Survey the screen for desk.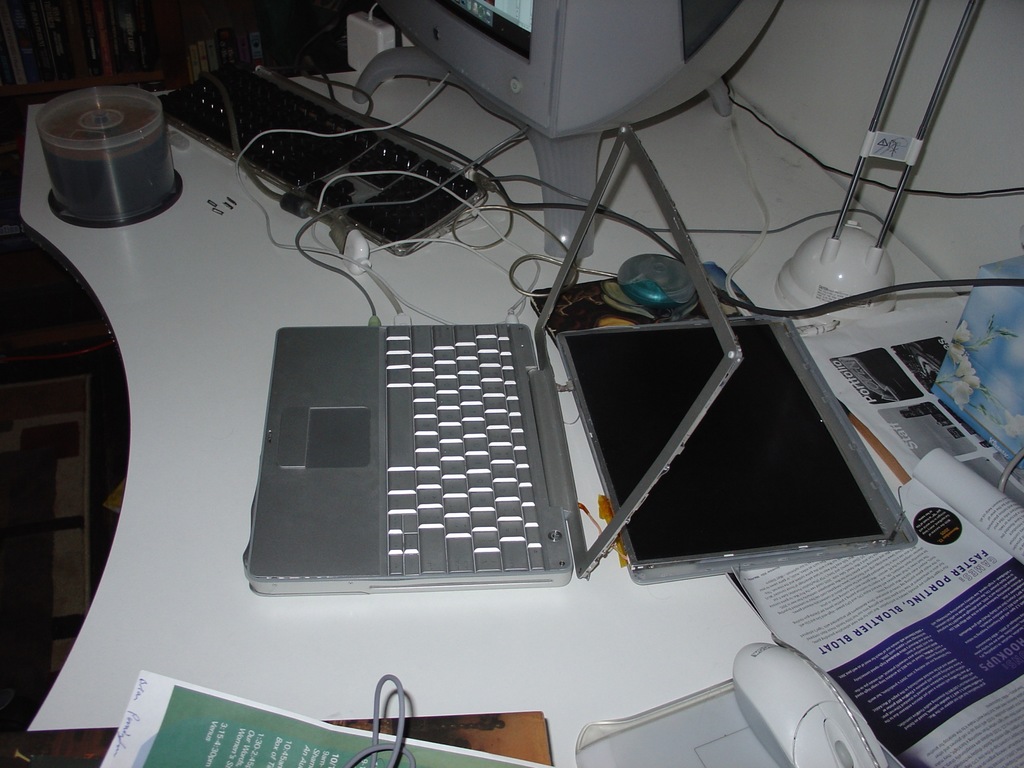
Survey found: BBox(23, 66, 1023, 767).
